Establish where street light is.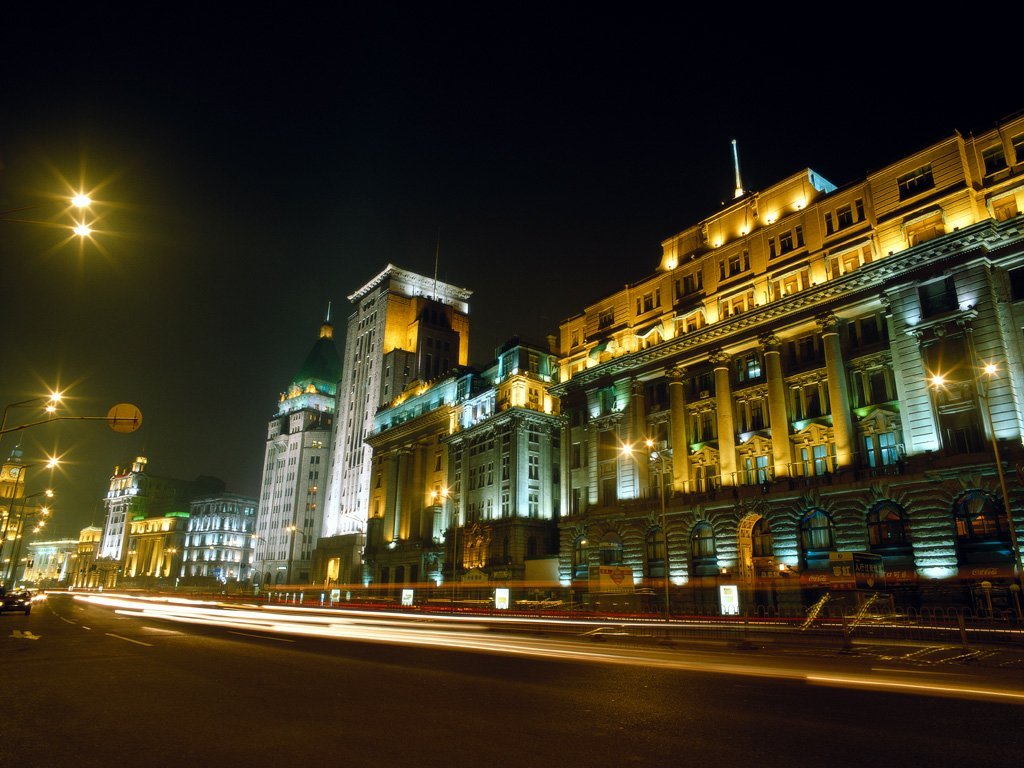
Established at (x1=345, y1=511, x2=368, y2=587).
